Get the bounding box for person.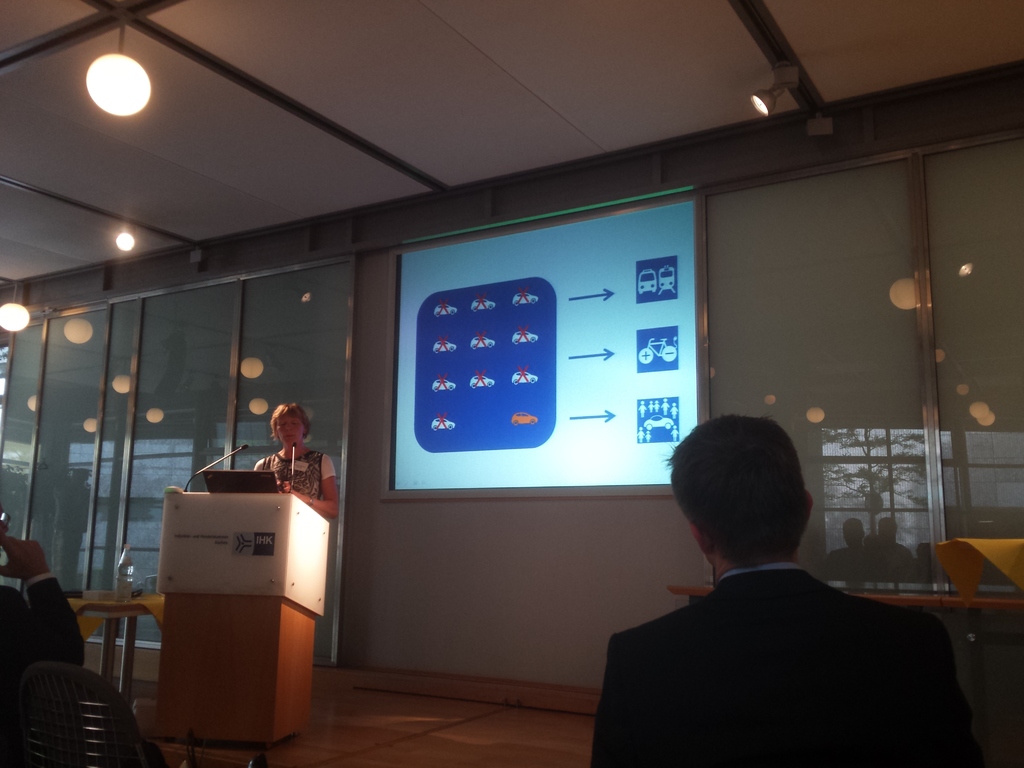
box(615, 428, 945, 753).
